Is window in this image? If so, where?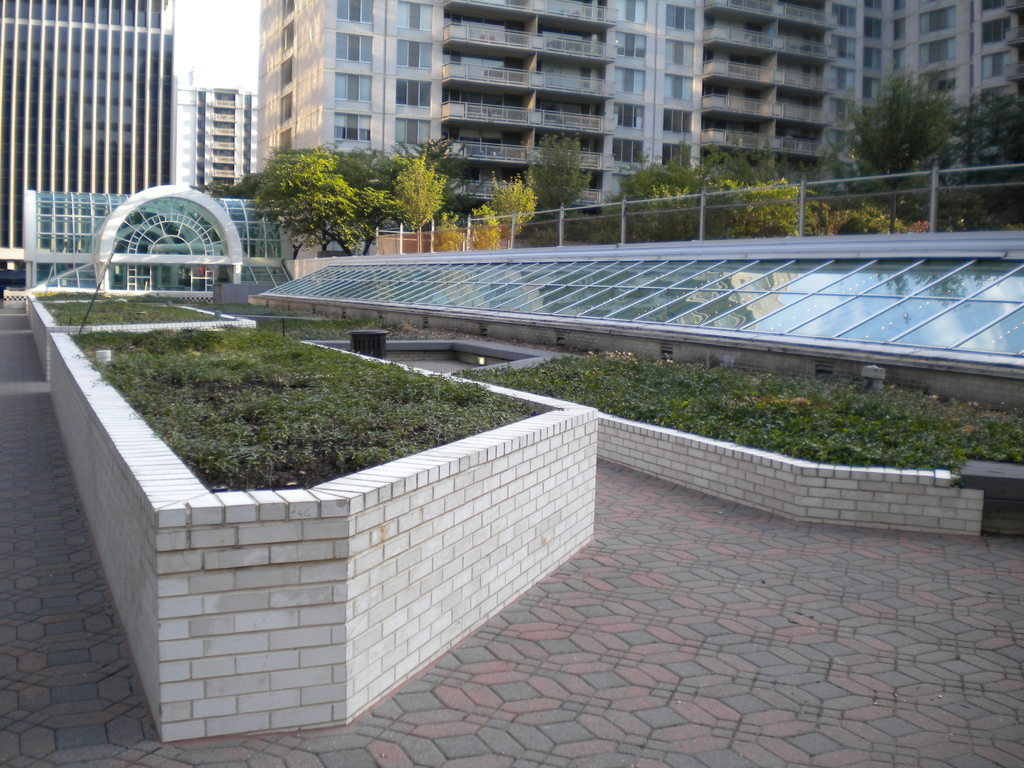
Yes, at box=[278, 127, 293, 151].
